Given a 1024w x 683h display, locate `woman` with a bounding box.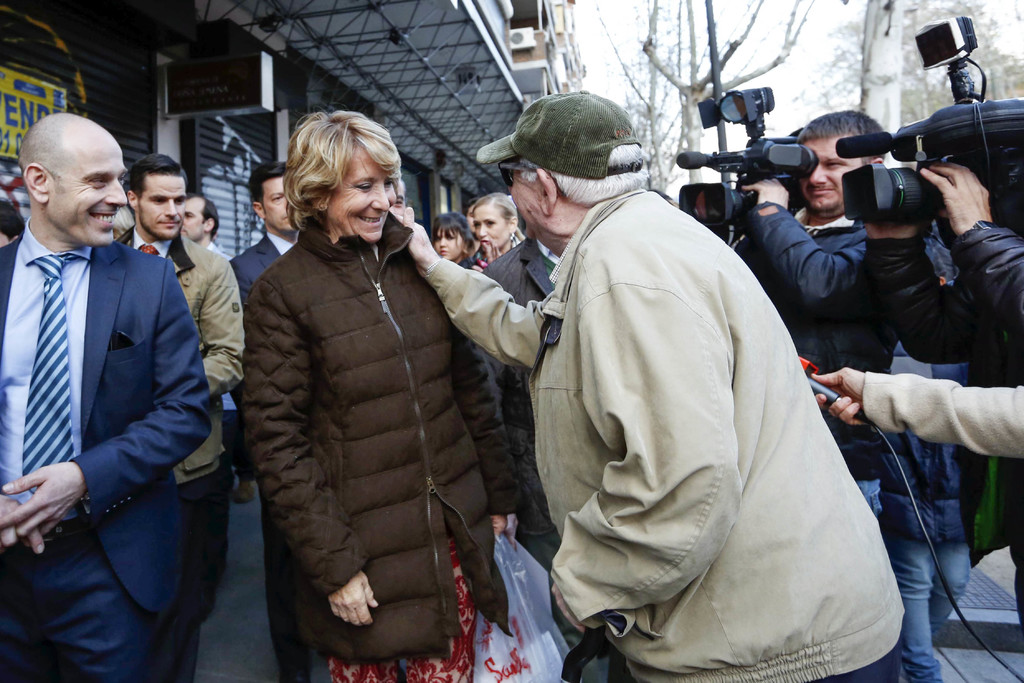
Located: rect(232, 99, 505, 682).
